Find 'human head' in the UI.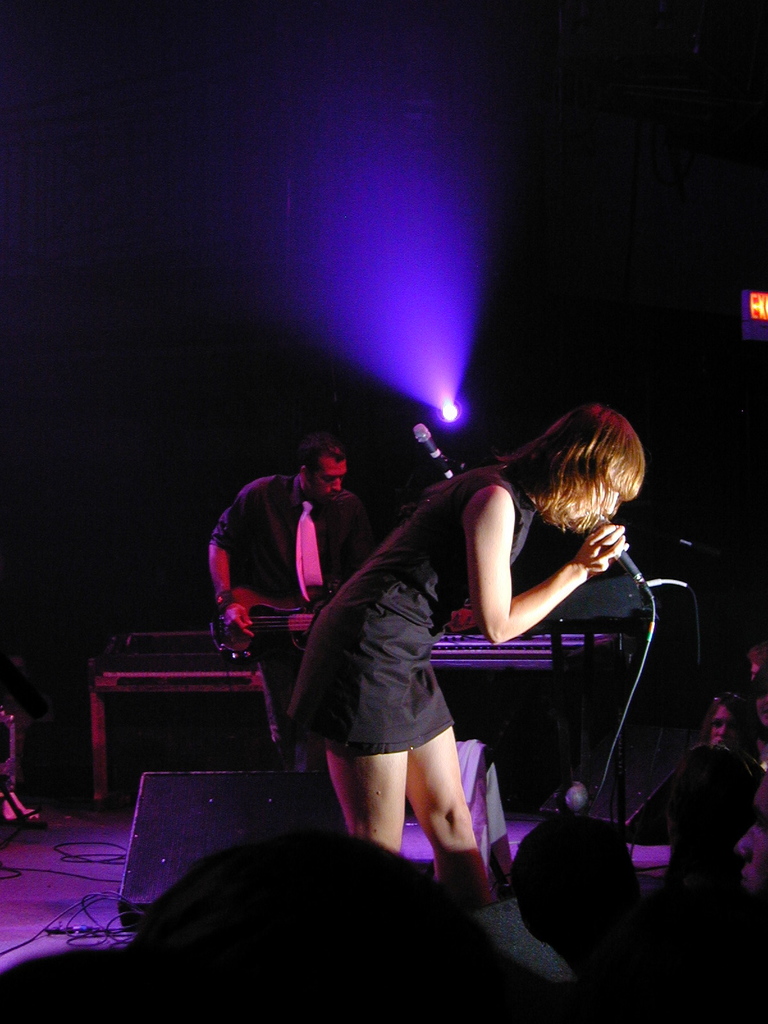
UI element at 499/404/648/533.
